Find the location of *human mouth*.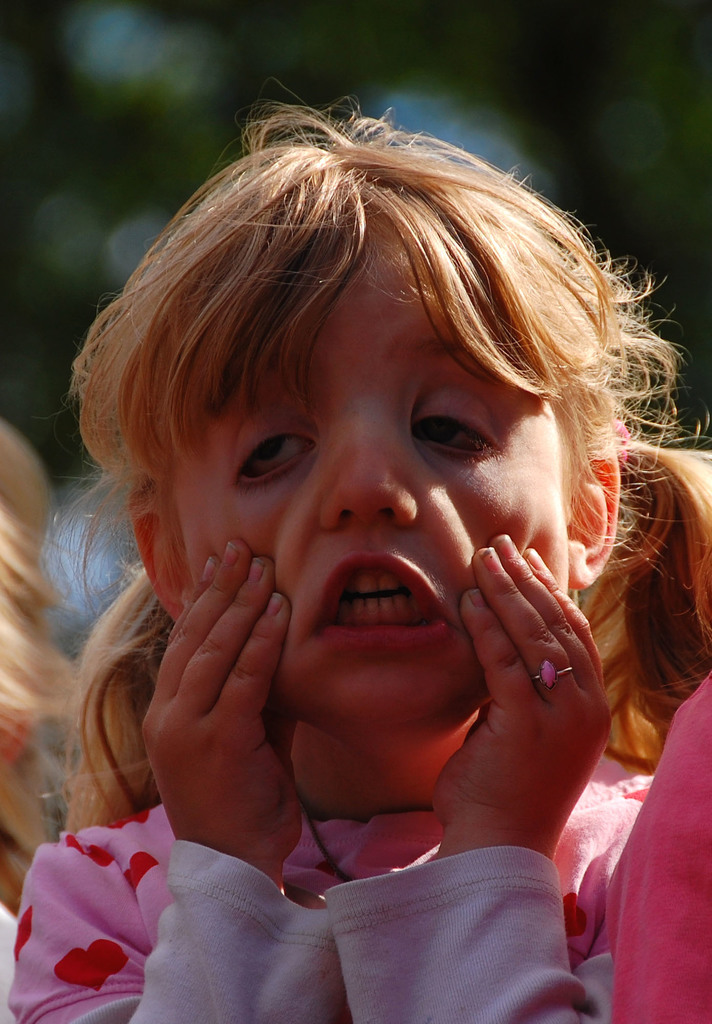
Location: box(303, 582, 447, 660).
